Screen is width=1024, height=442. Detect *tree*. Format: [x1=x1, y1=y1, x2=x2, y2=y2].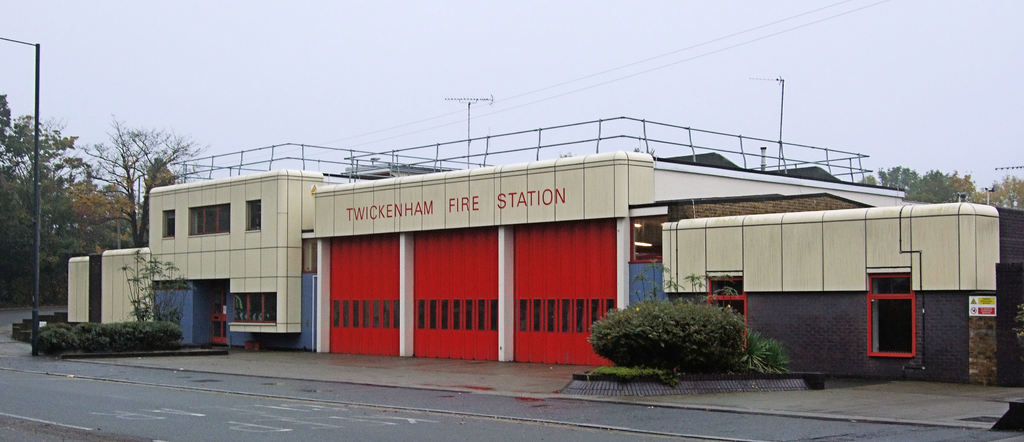
[x1=0, y1=82, x2=205, y2=320].
